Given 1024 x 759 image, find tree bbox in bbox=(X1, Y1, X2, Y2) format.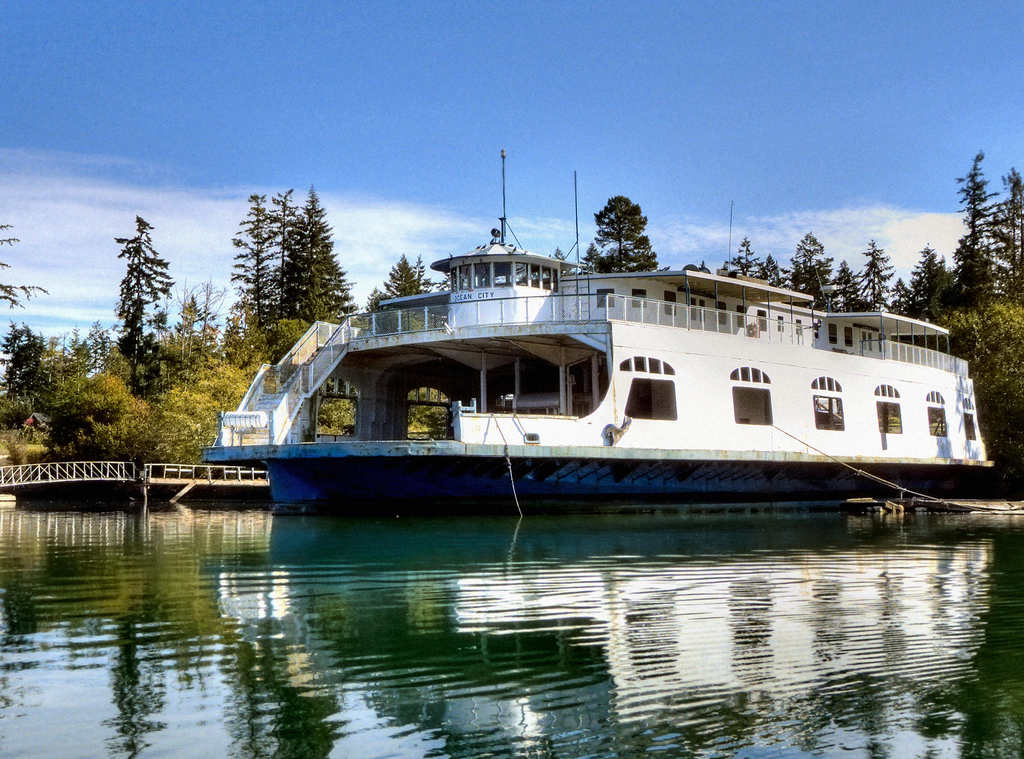
bbox=(0, 313, 104, 466).
